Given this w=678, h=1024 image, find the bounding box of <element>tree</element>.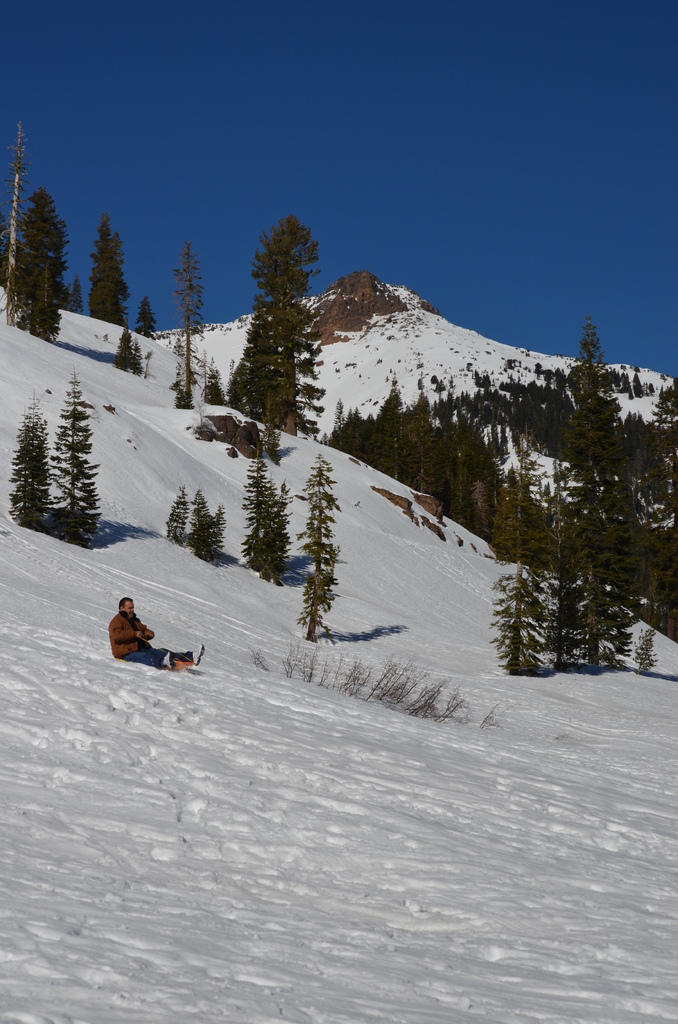
489, 438, 547, 677.
